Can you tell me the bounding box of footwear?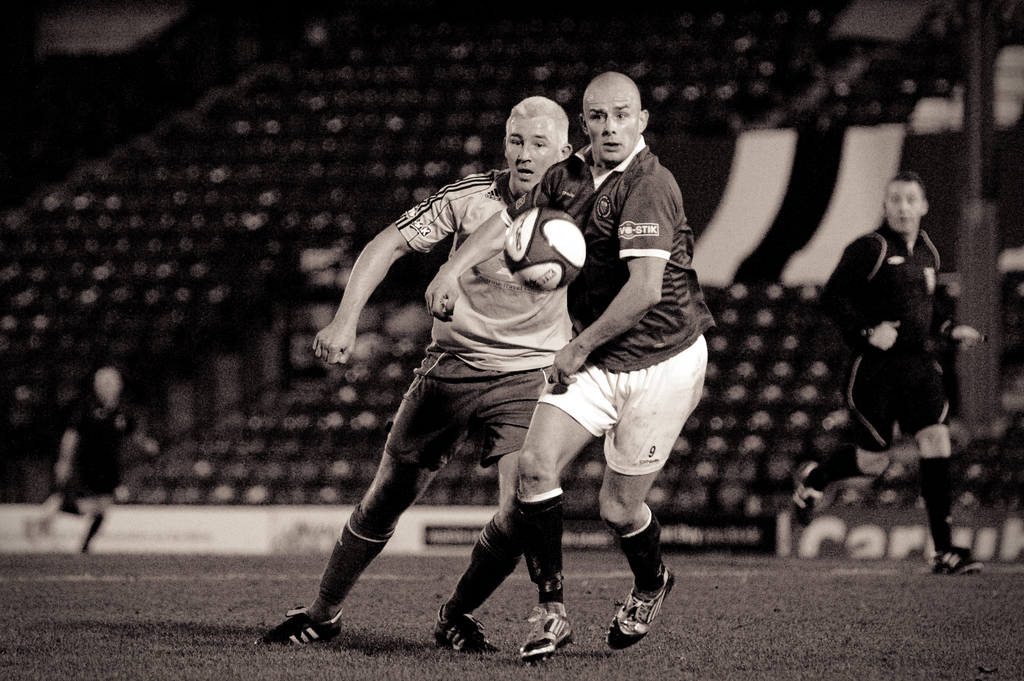
left=604, top=566, right=675, bottom=645.
